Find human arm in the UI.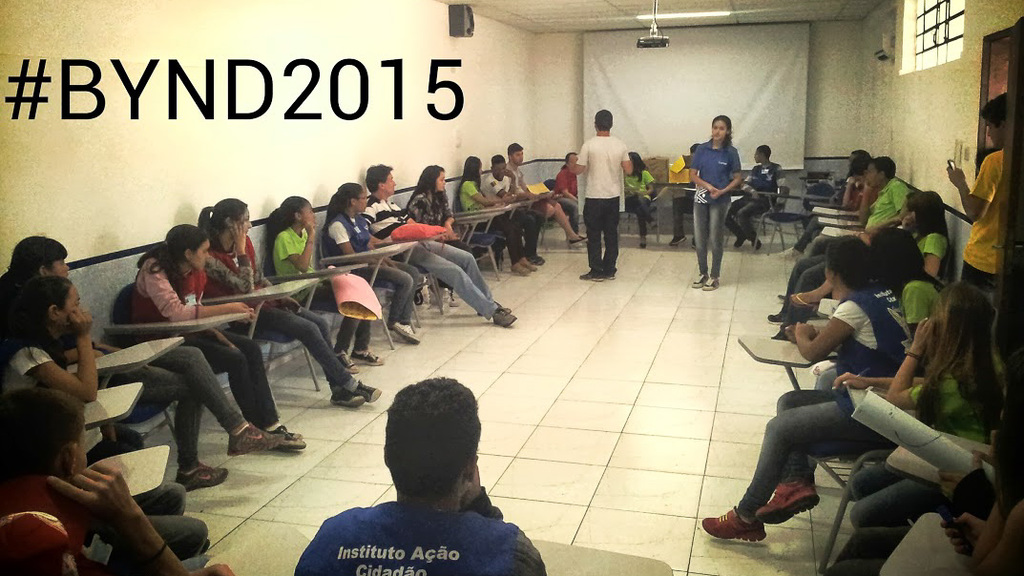
UI element at box=[920, 231, 949, 278].
